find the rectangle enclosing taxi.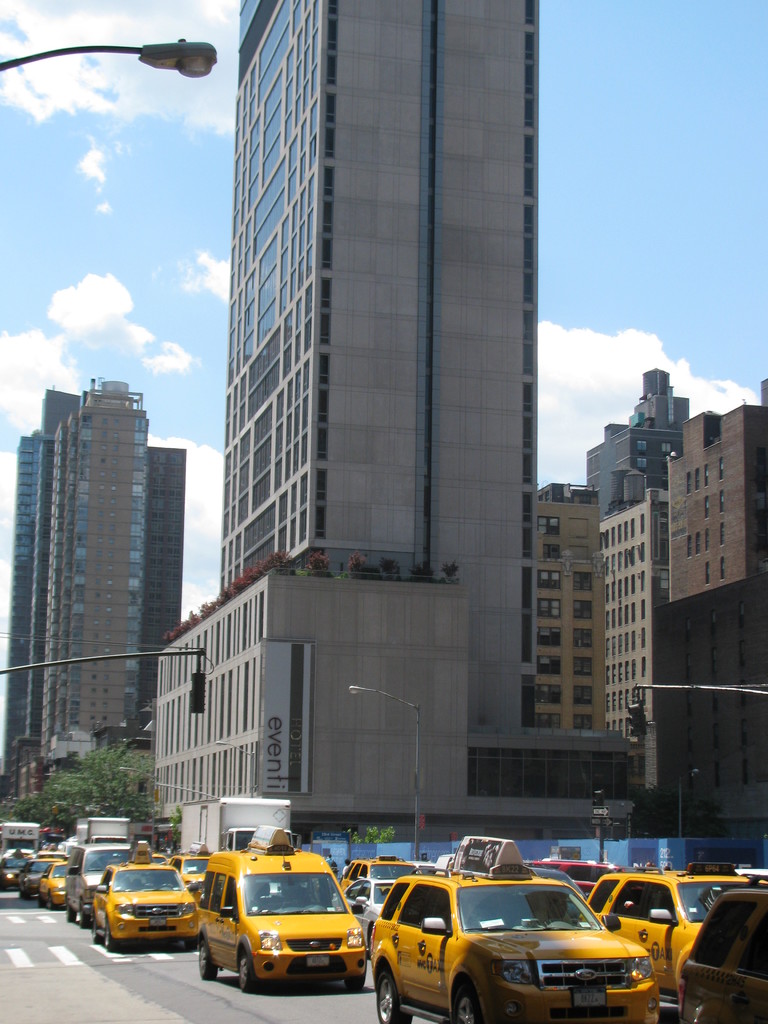
[170,840,210,903].
